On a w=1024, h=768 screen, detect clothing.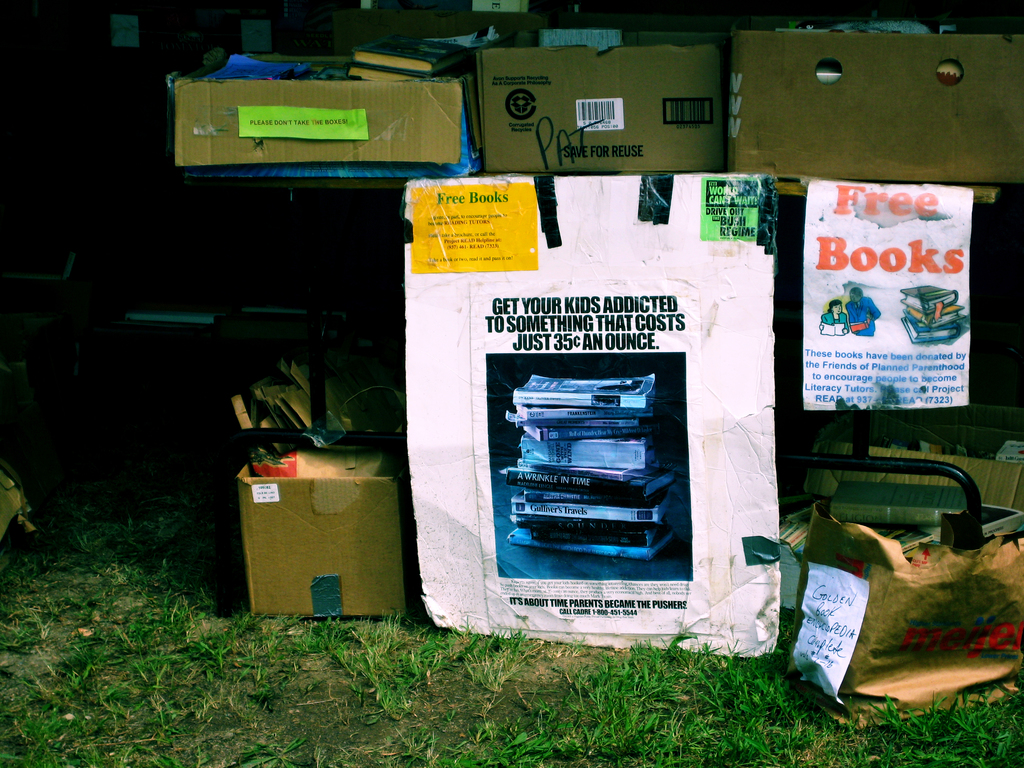
(left=820, top=310, right=847, bottom=331).
